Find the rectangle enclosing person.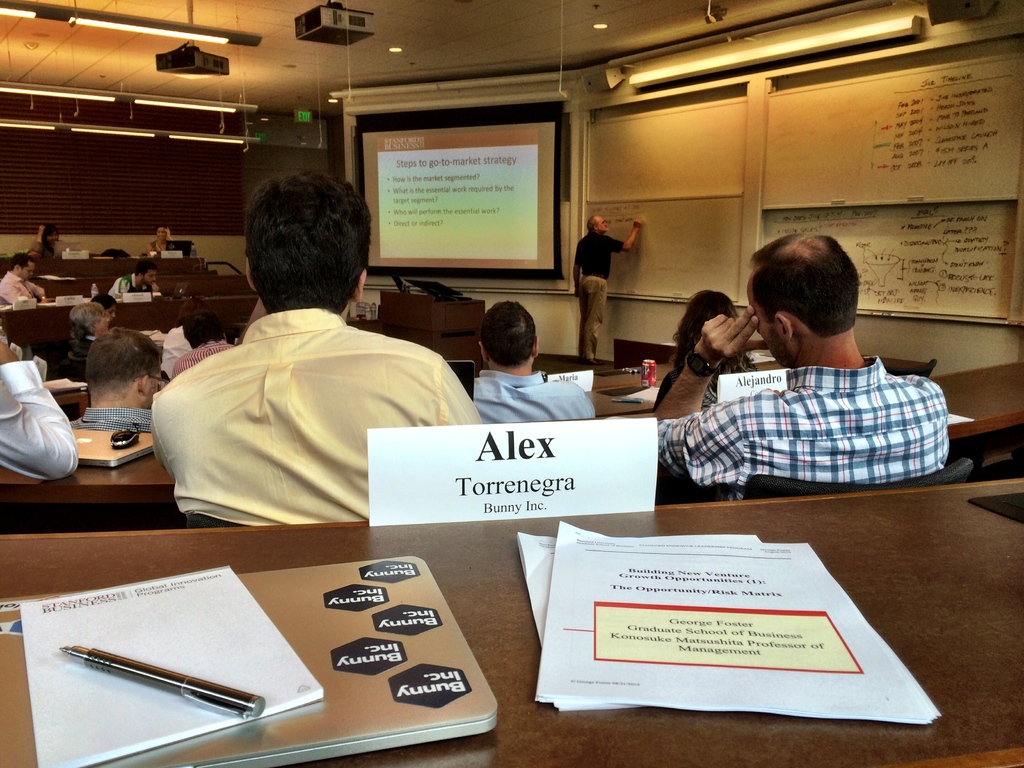
bbox=(108, 265, 166, 297).
